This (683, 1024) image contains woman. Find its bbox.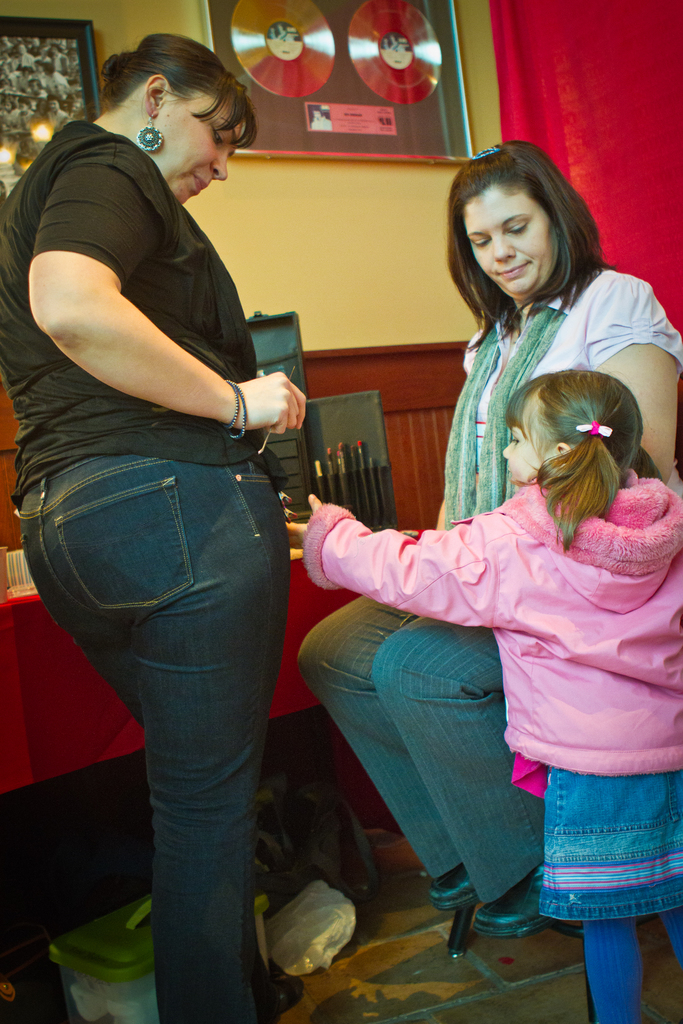
(309, 157, 651, 996).
